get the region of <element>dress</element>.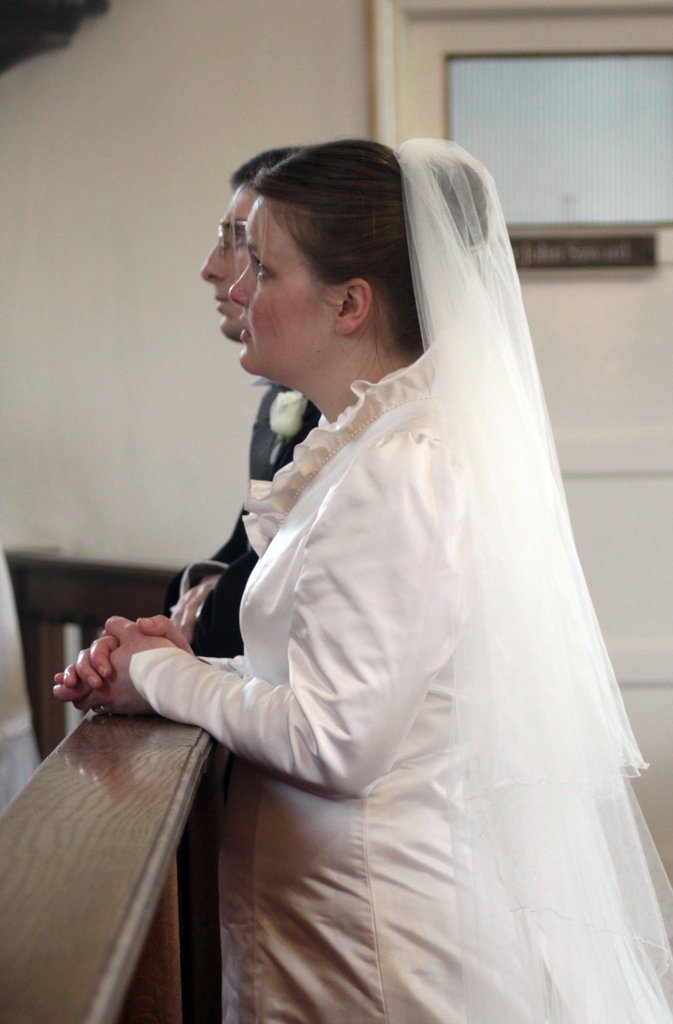
detection(127, 136, 672, 1023).
